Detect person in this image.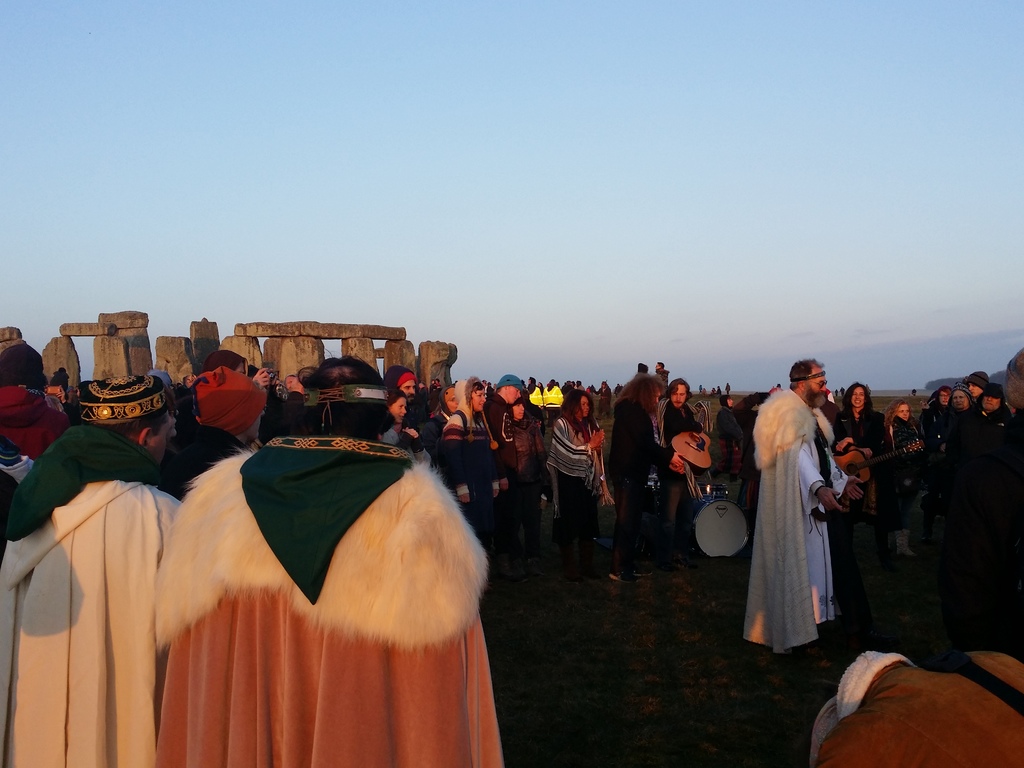
Detection: BBox(659, 361, 671, 377).
